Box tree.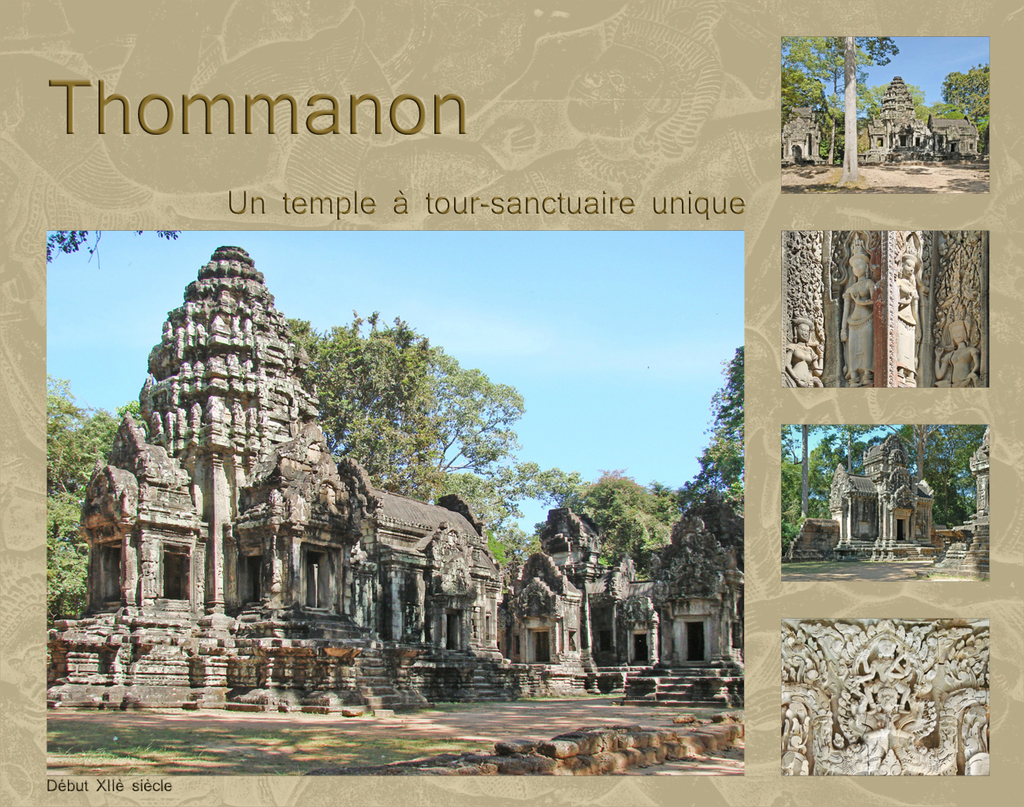
pyautogui.locateOnScreen(782, 35, 836, 93).
